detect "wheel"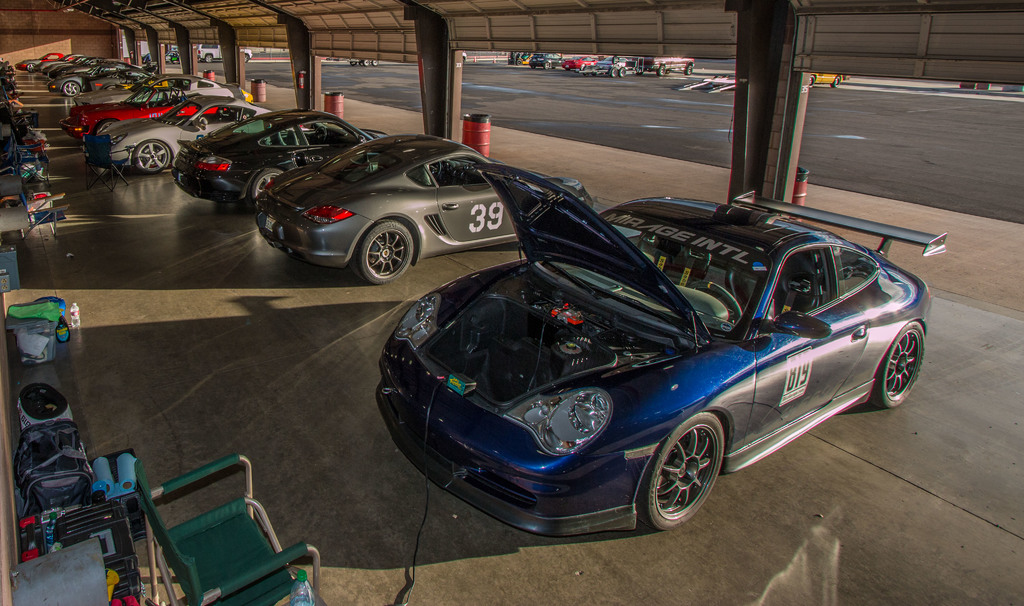
BBox(132, 138, 169, 170)
